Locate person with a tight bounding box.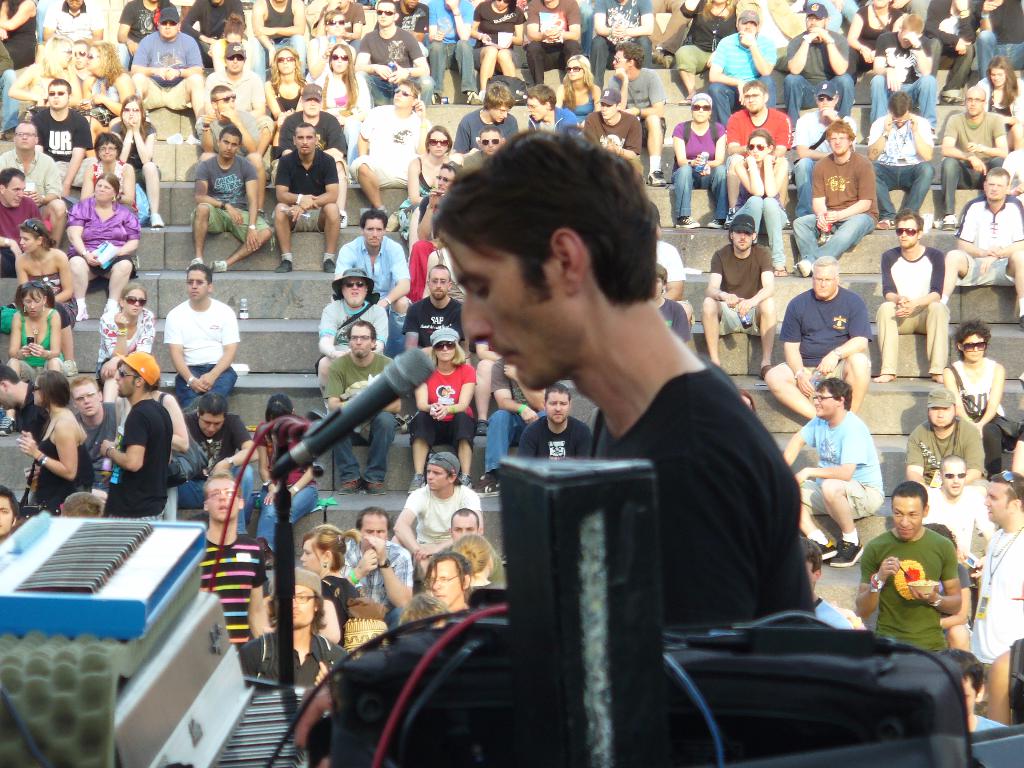
bbox=[0, 40, 67, 115].
